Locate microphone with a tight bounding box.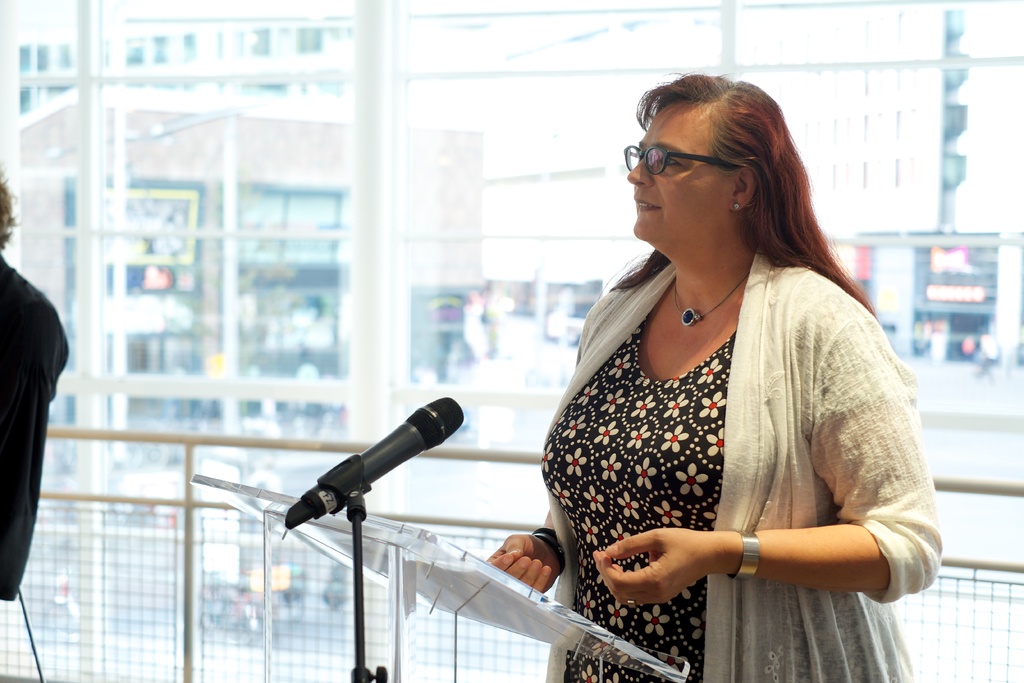
BBox(275, 400, 463, 541).
